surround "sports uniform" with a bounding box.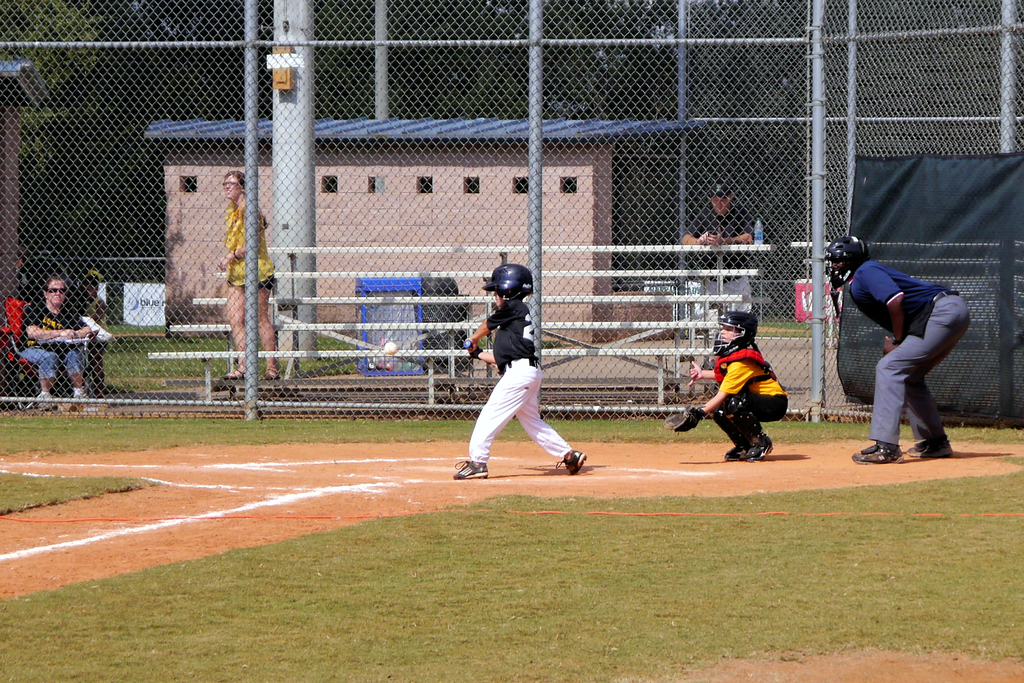
box=[701, 339, 794, 461].
